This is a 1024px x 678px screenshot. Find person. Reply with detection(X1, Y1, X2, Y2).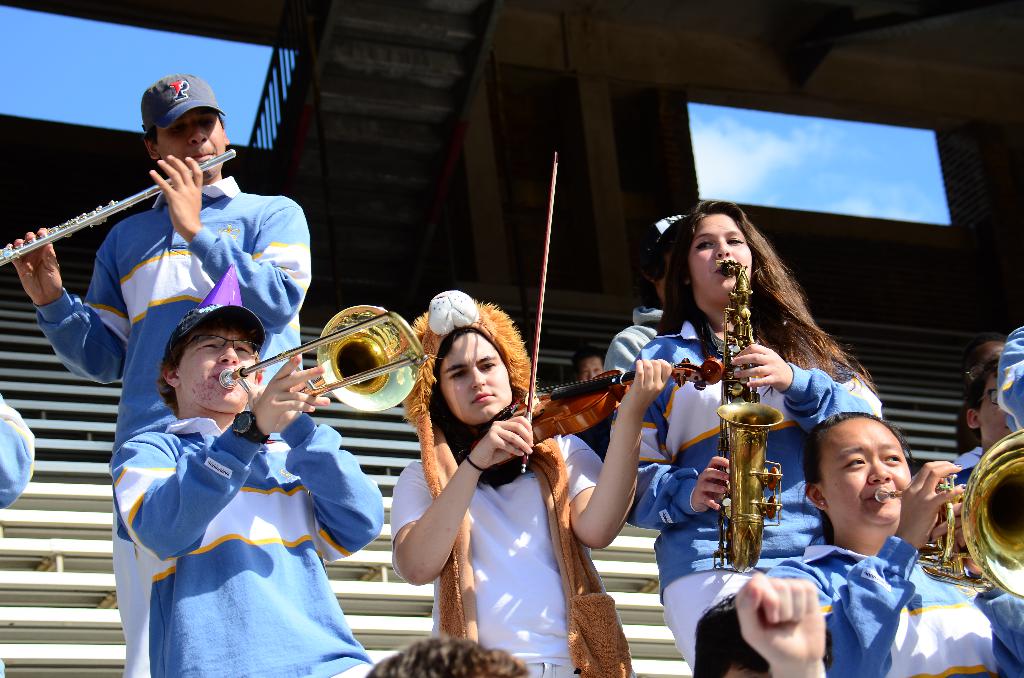
detection(12, 74, 307, 677).
